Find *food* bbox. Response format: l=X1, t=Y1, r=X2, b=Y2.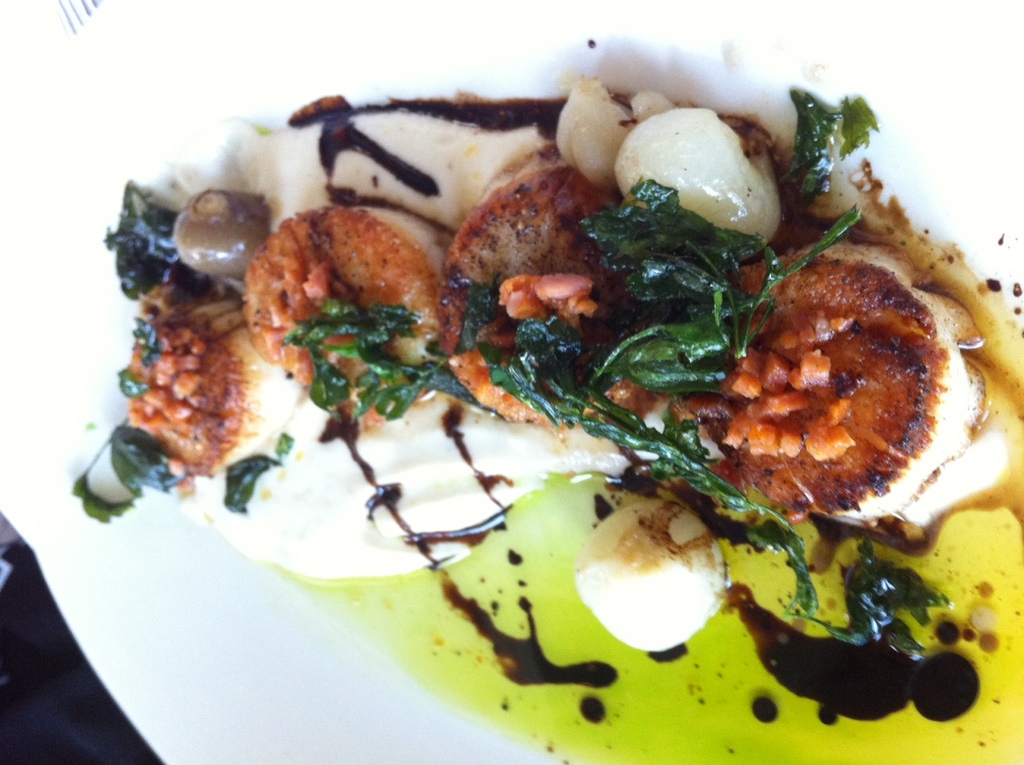
l=128, t=9, r=1023, b=734.
